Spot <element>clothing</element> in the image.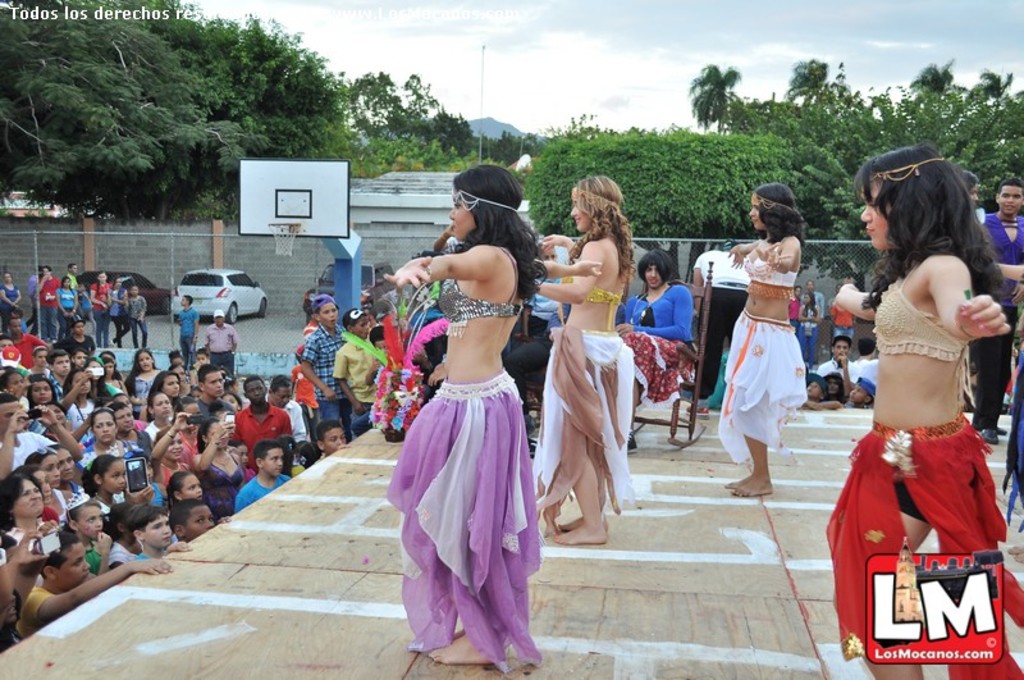
<element>clothing</element> found at select_region(621, 278, 703, 402).
